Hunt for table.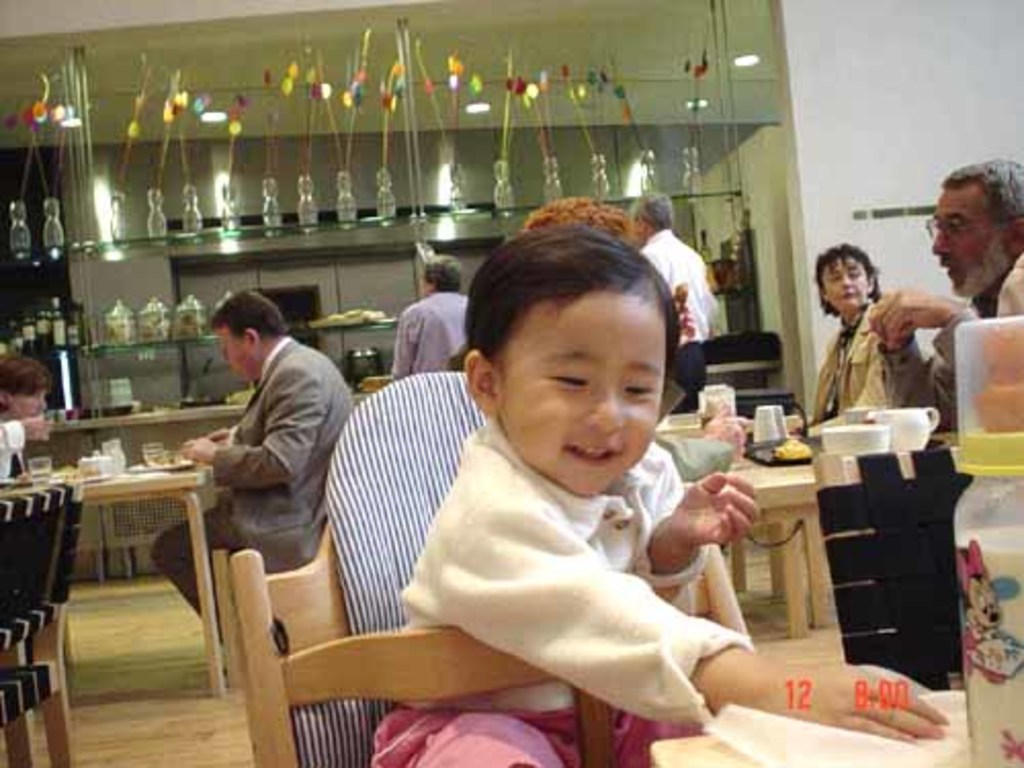
Hunted down at [18, 461, 207, 727].
